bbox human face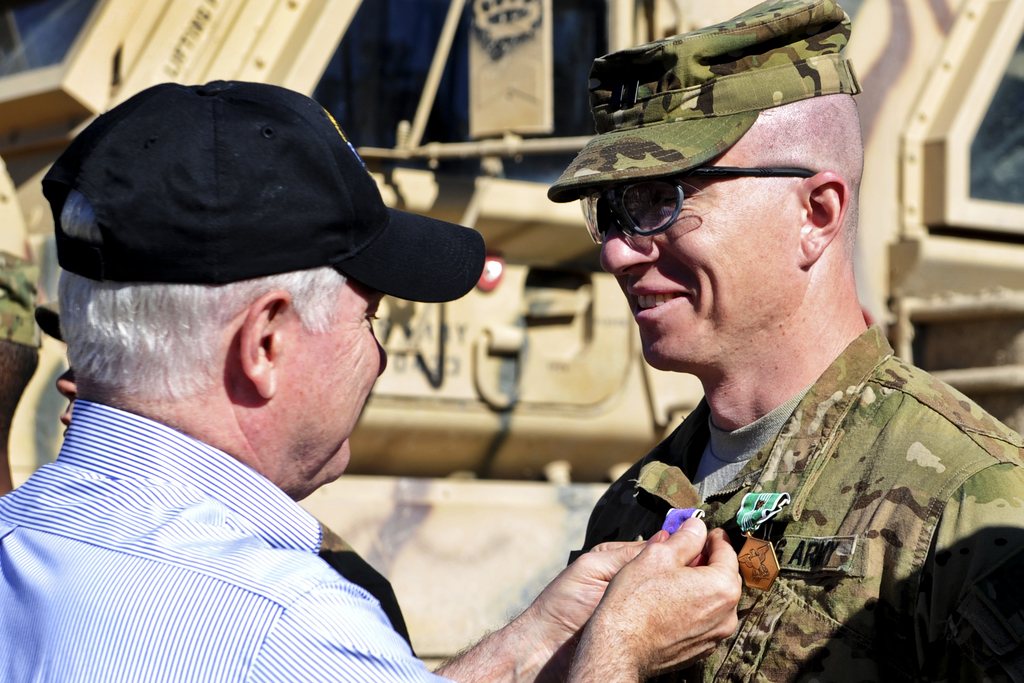
(left=596, top=131, right=810, bottom=370)
